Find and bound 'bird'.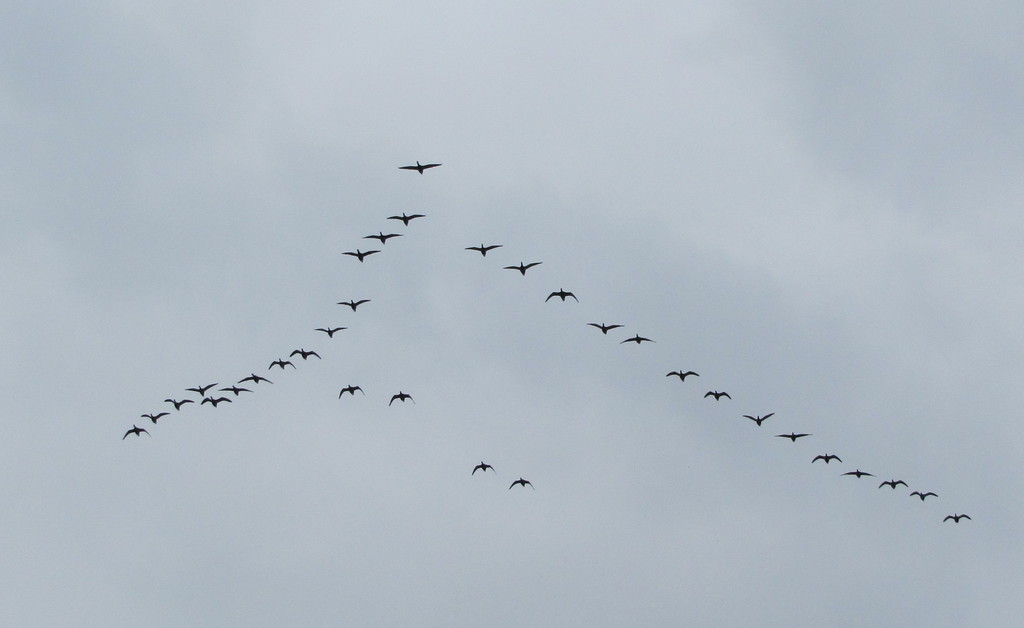
Bound: box(467, 243, 504, 259).
